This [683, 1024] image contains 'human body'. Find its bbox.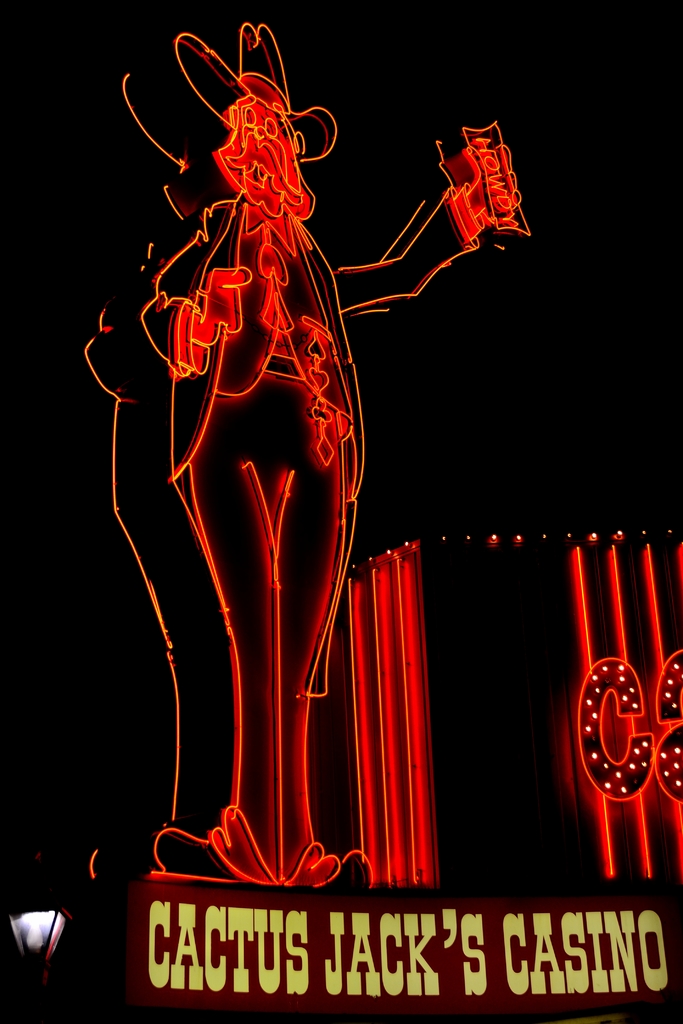
<region>125, 30, 526, 1003</region>.
